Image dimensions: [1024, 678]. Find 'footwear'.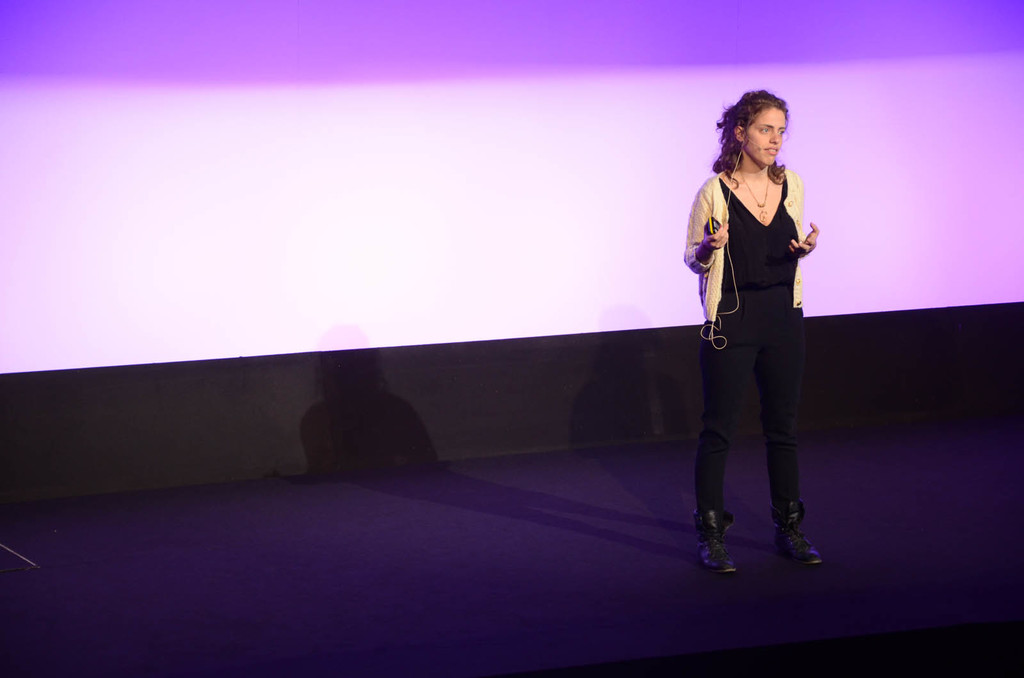
<box>771,507,827,569</box>.
